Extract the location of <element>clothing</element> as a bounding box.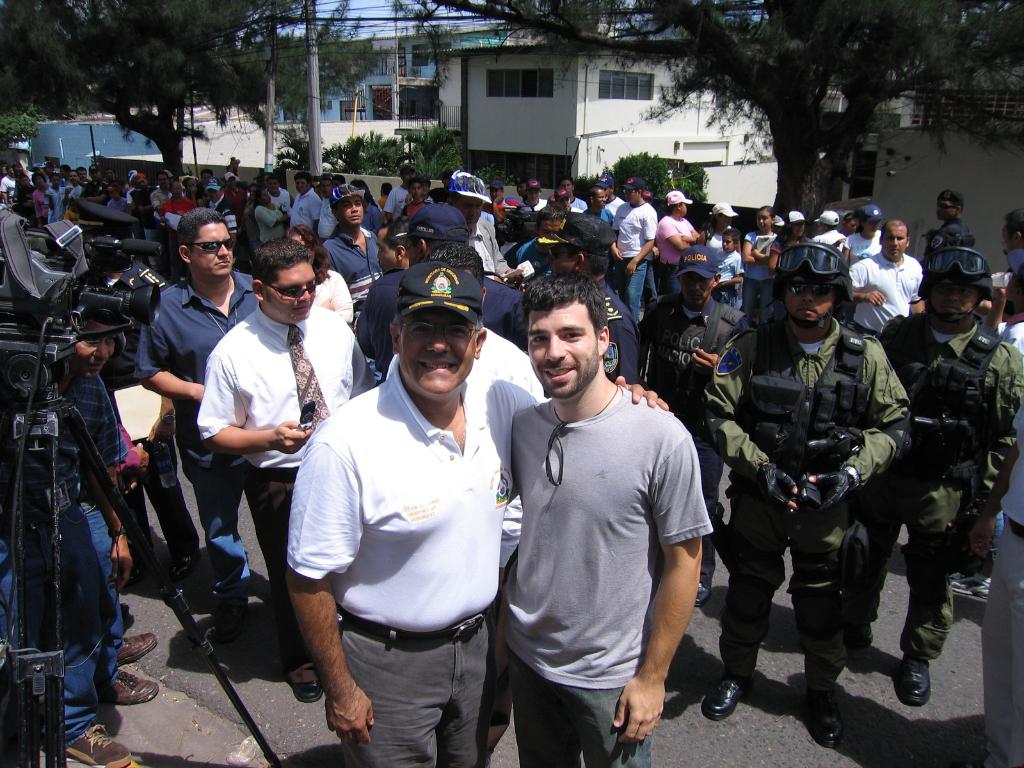
186,277,362,670.
